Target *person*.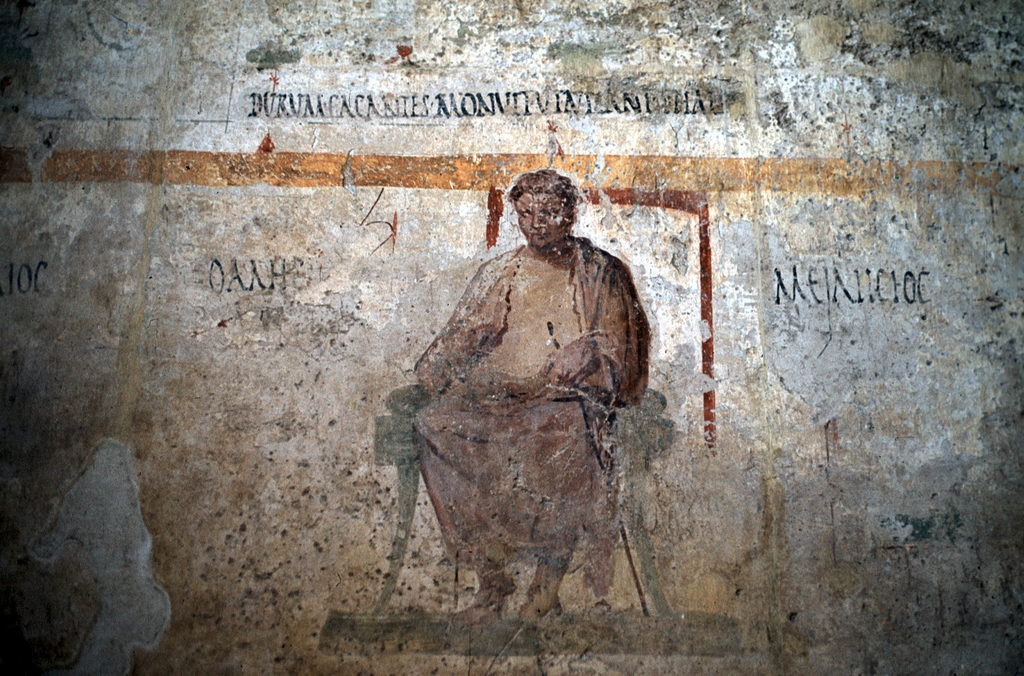
Target region: 415 155 661 643.
